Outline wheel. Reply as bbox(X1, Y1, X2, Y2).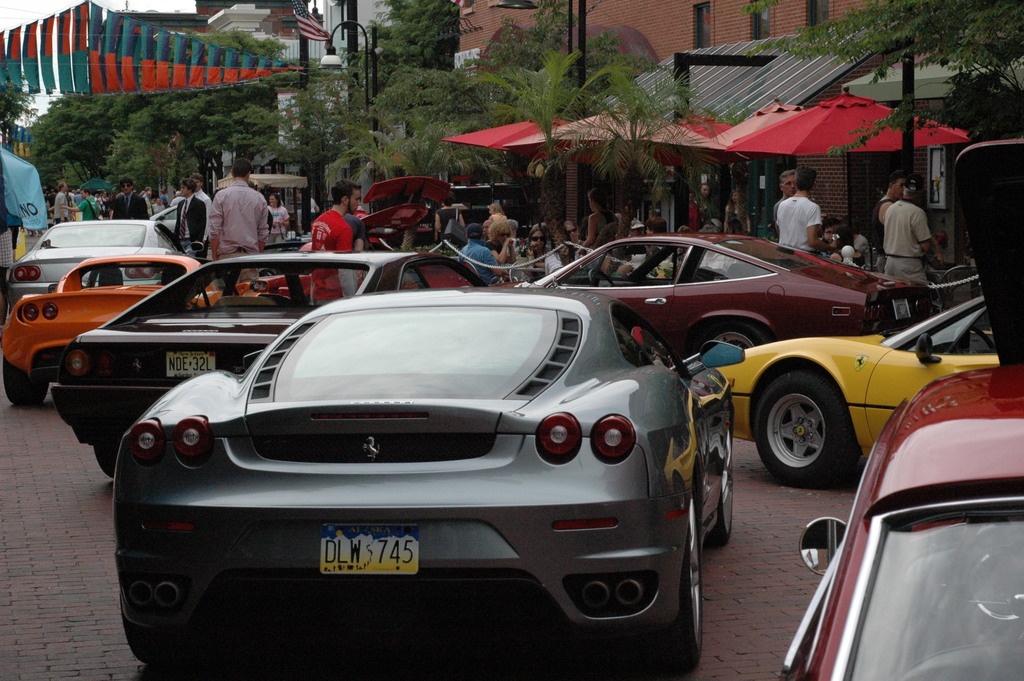
bbox(0, 354, 49, 407).
